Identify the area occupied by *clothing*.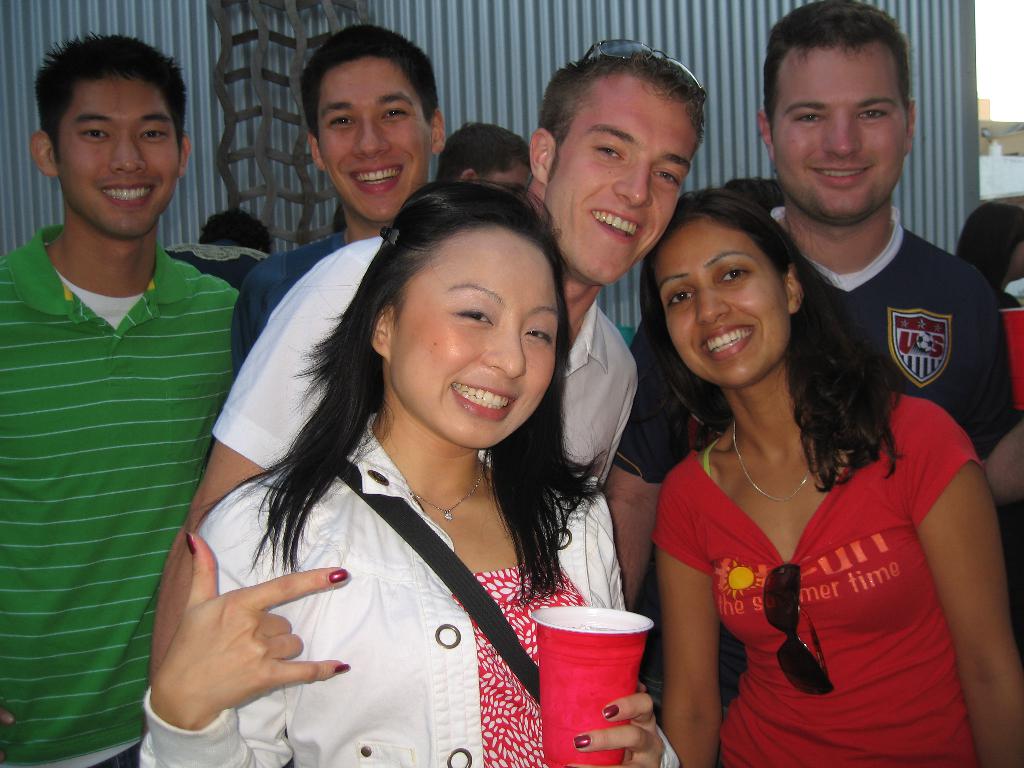
Area: (206,229,640,491).
